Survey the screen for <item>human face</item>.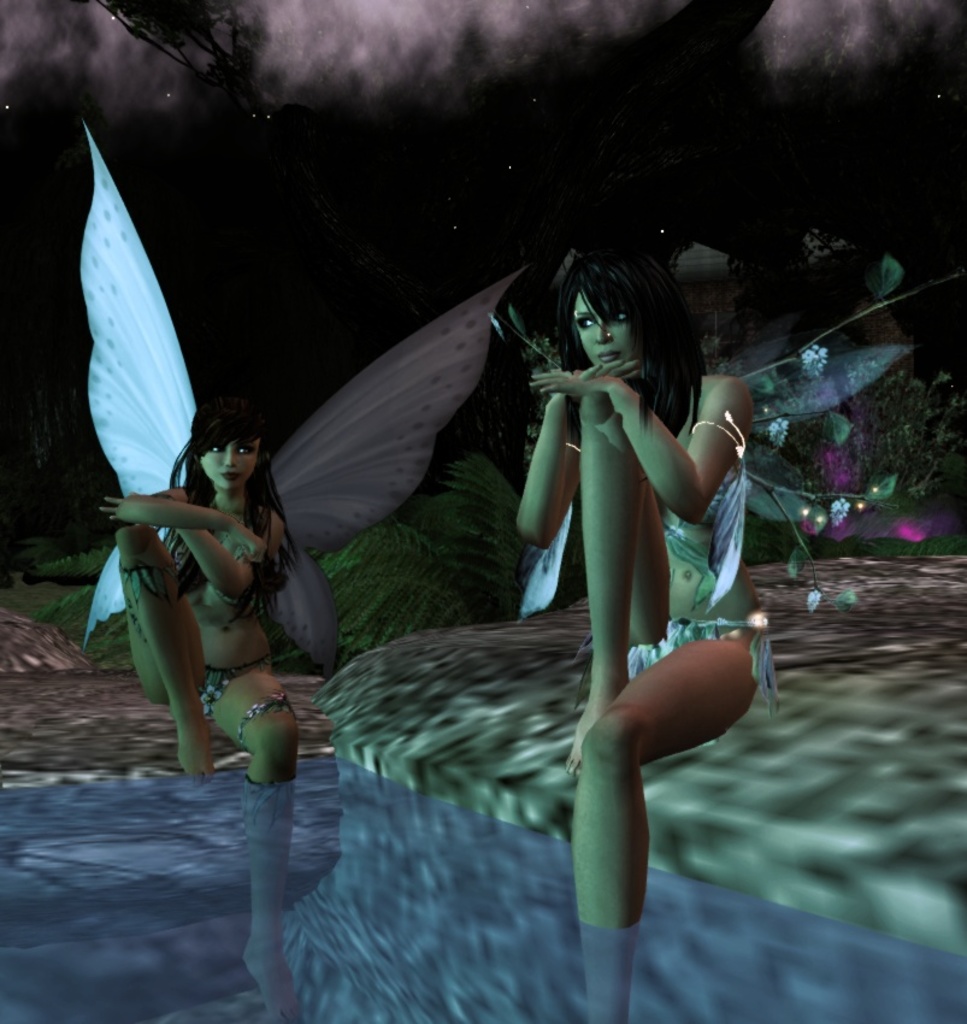
Survey found: box(201, 431, 259, 494).
